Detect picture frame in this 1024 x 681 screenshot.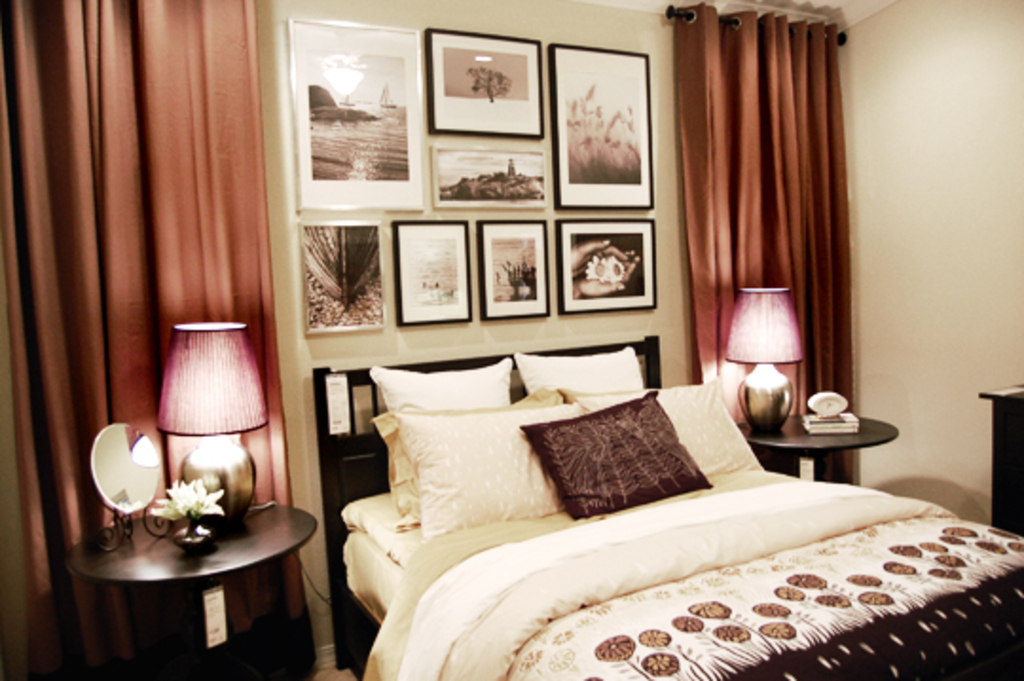
Detection: 283:205:381:340.
